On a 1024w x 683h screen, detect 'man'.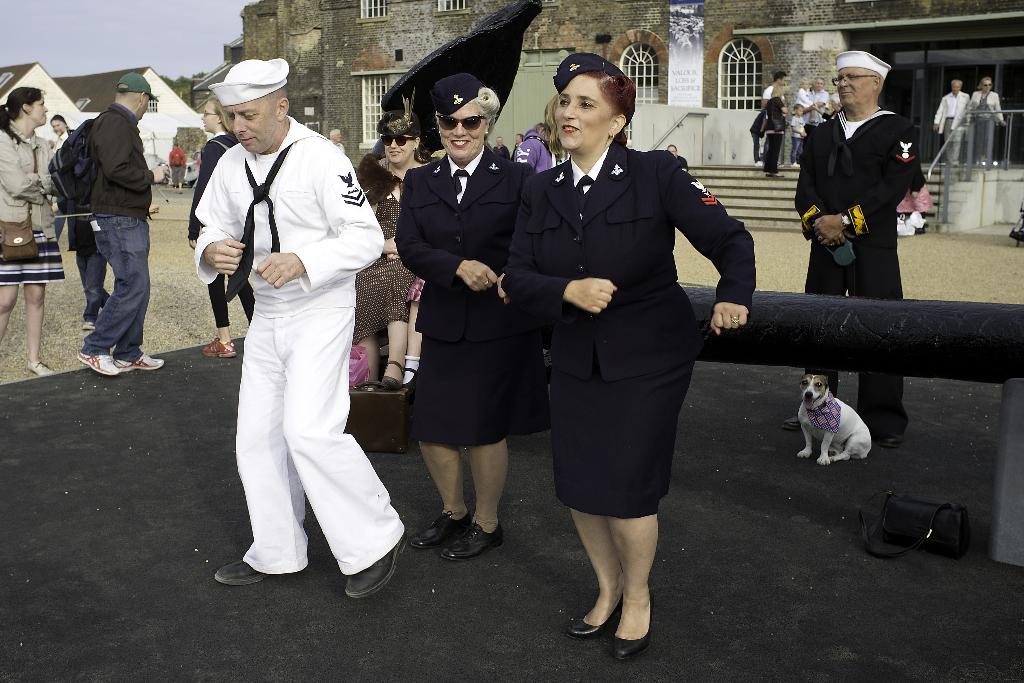
{"left": 787, "top": 47, "right": 934, "bottom": 445}.
